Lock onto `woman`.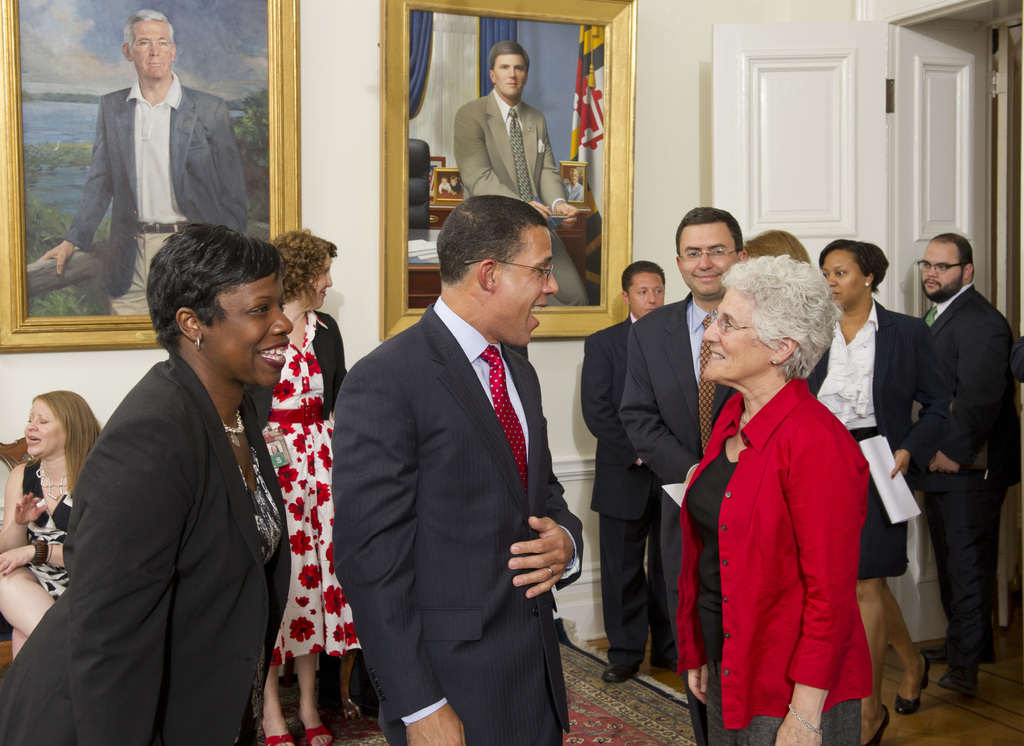
Locked: 0,388,104,671.
